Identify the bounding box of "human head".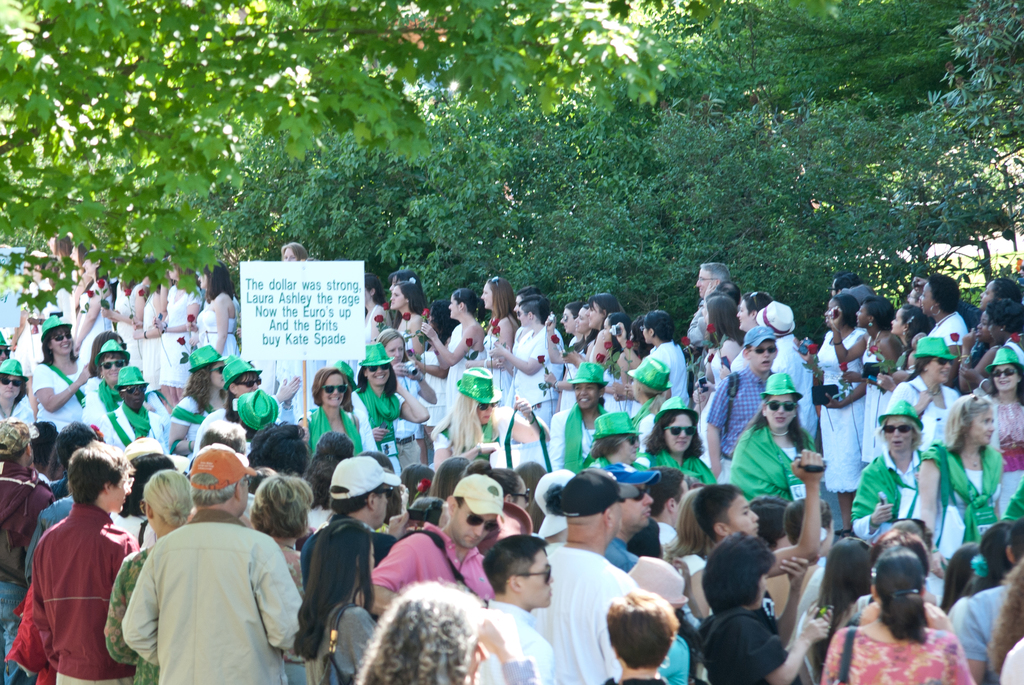
737/290/775/335.
